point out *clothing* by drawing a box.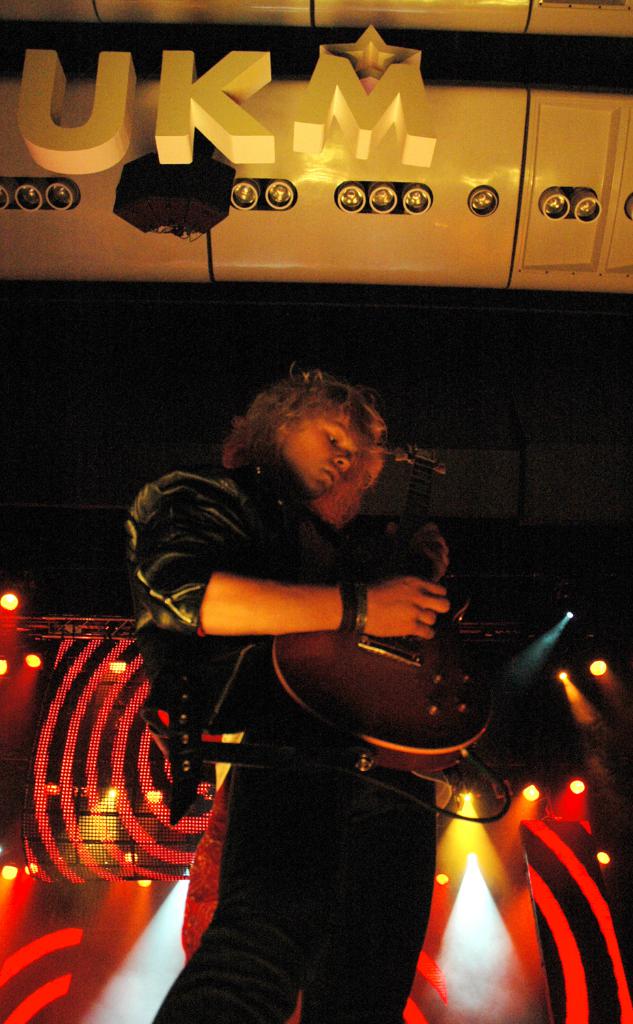
[left=134, top=443, right=475, bottom=950].
